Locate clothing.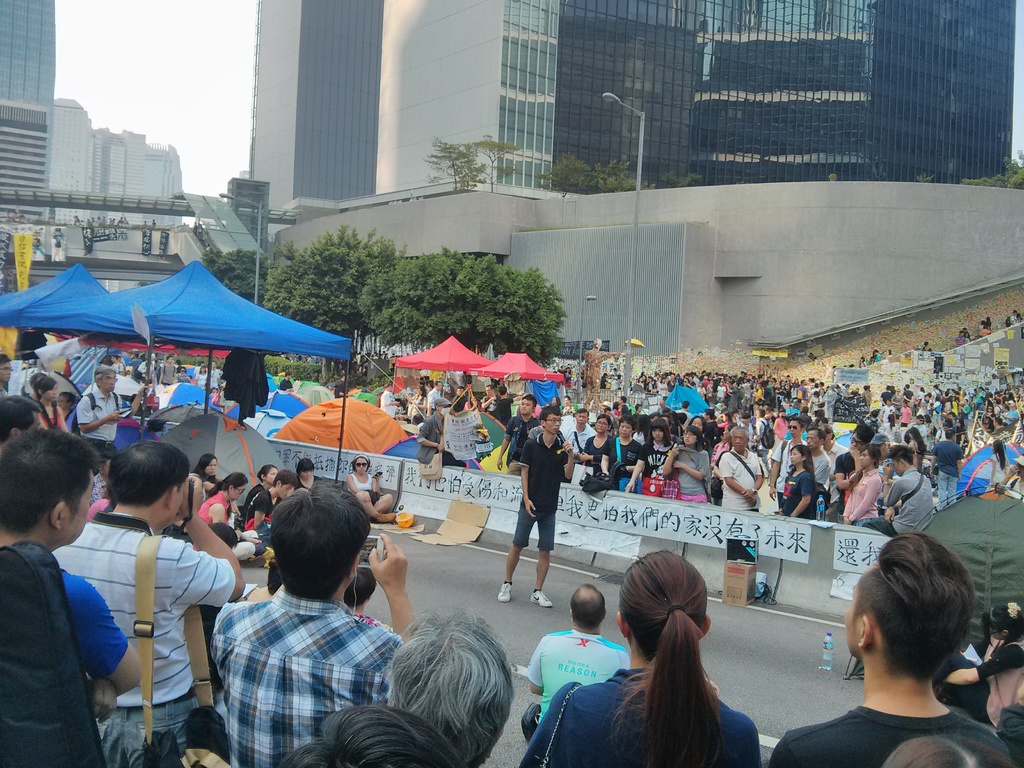
Bounding box: (199,555,415,764).
